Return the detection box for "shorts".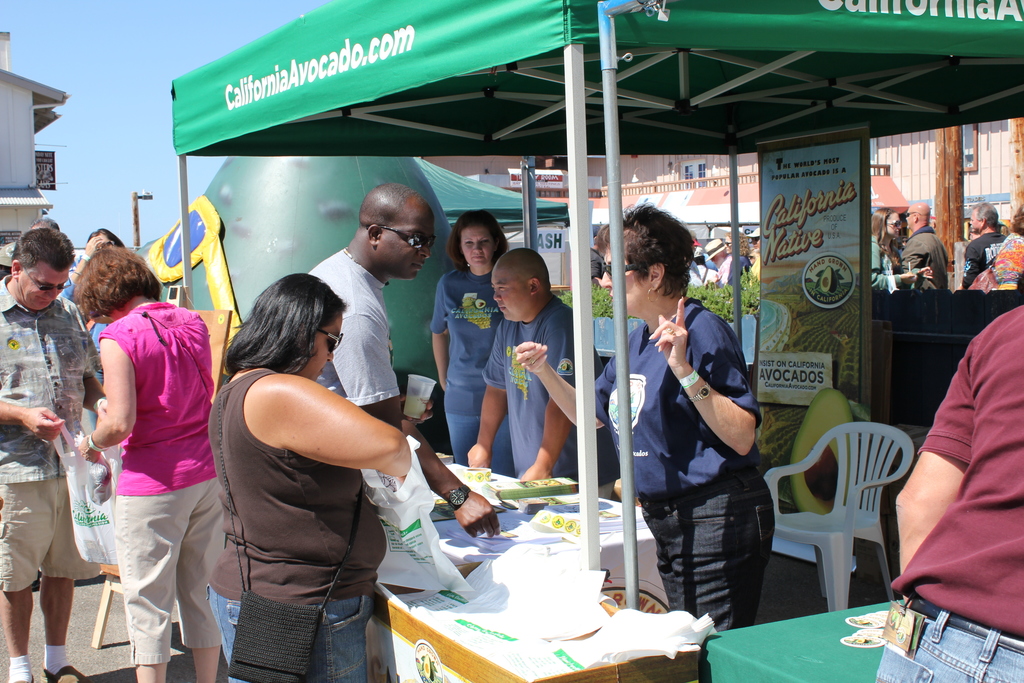
region(445, 412, 513, 476).
